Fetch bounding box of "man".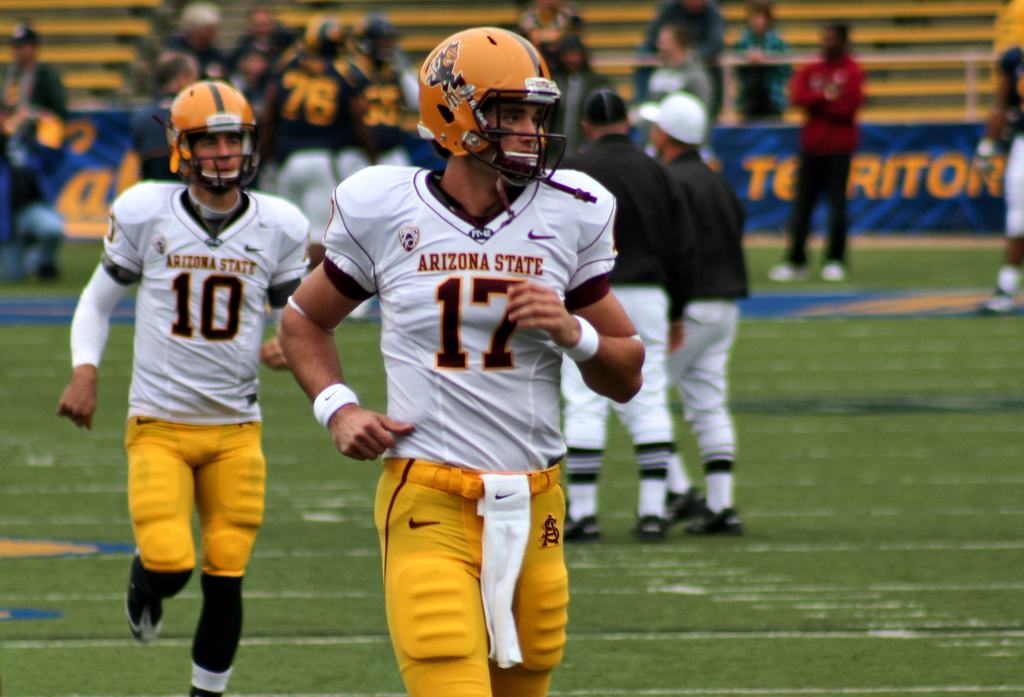
Bbox: (508, 0, 598, 80).
